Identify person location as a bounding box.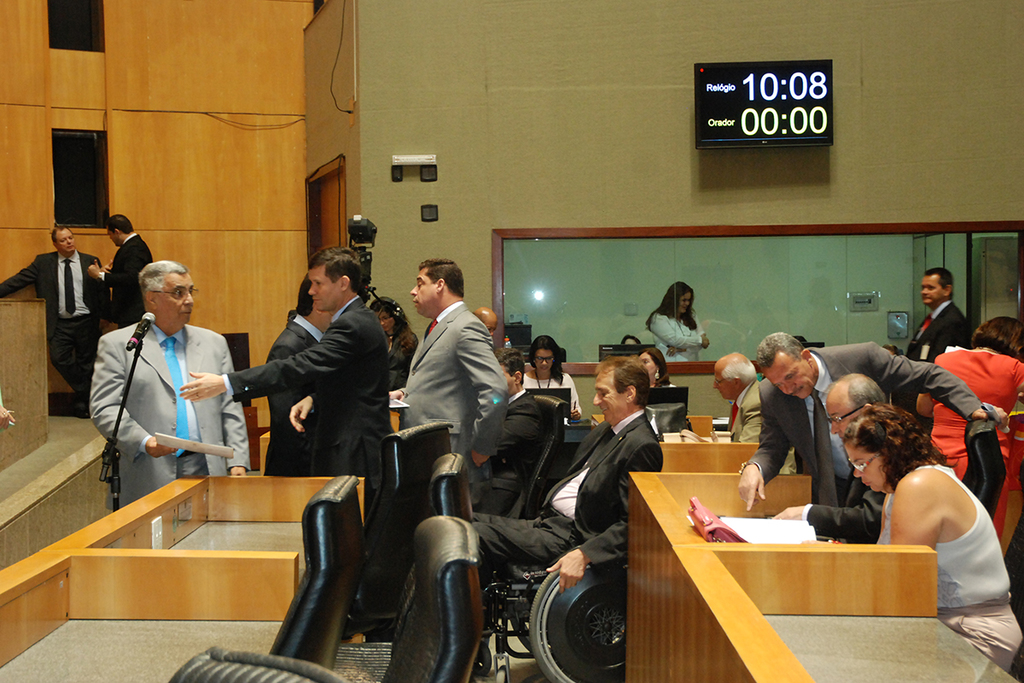
<box>0,226,112,417</box>.
